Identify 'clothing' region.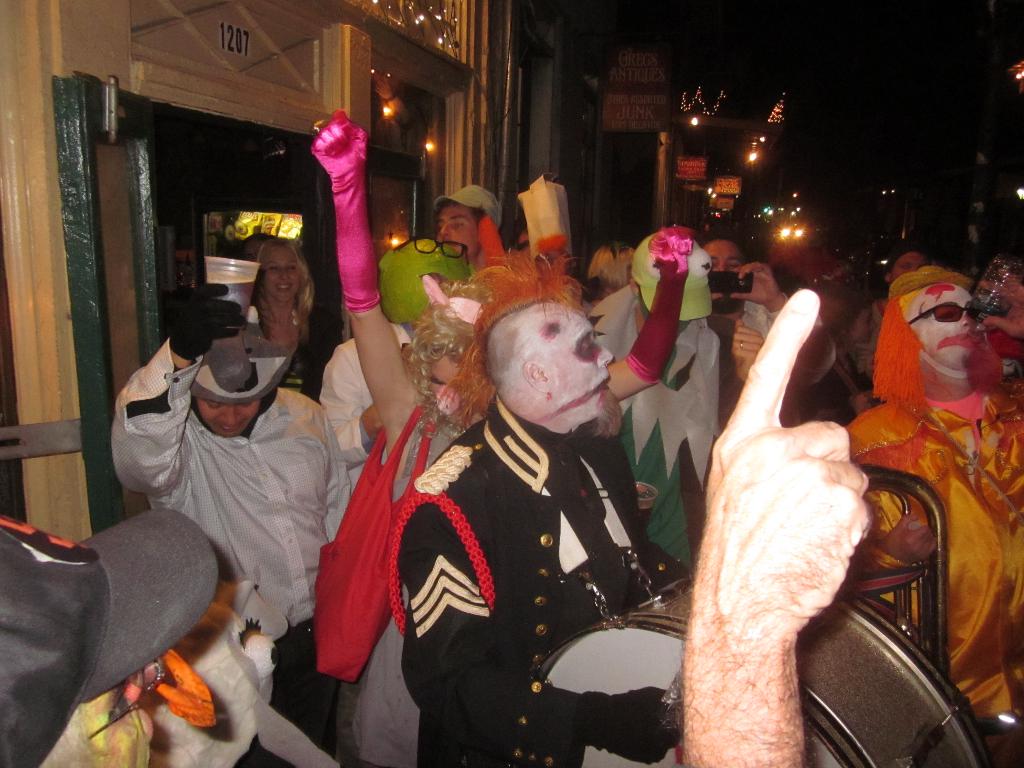
Region: 626,298,844,568.
